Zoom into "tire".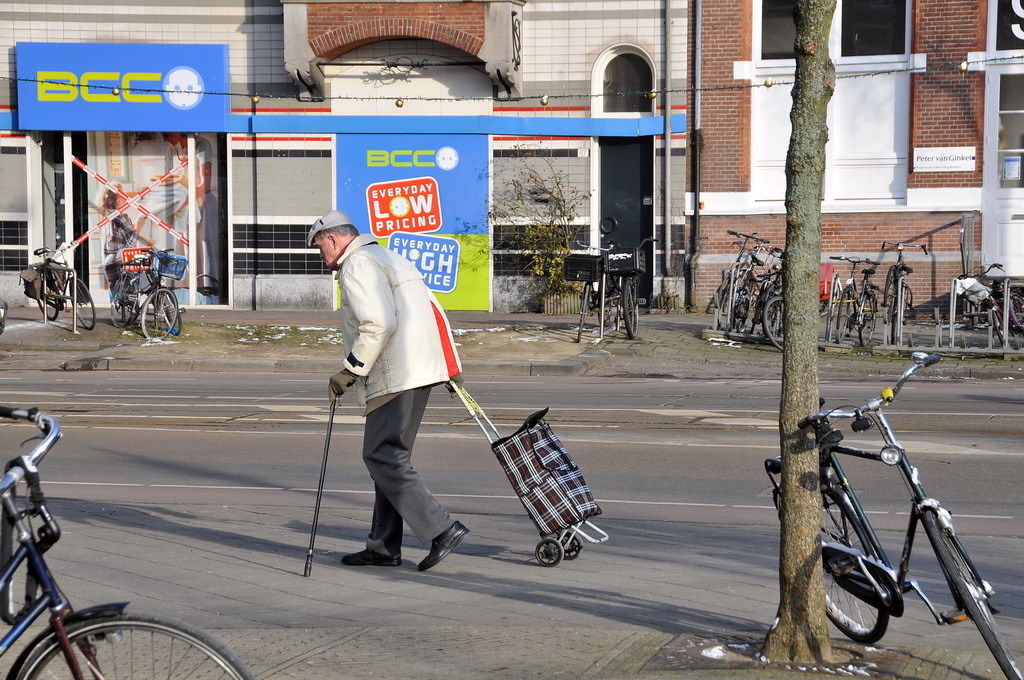
Zoom target: select_region(992, 304, 1015, 355).
